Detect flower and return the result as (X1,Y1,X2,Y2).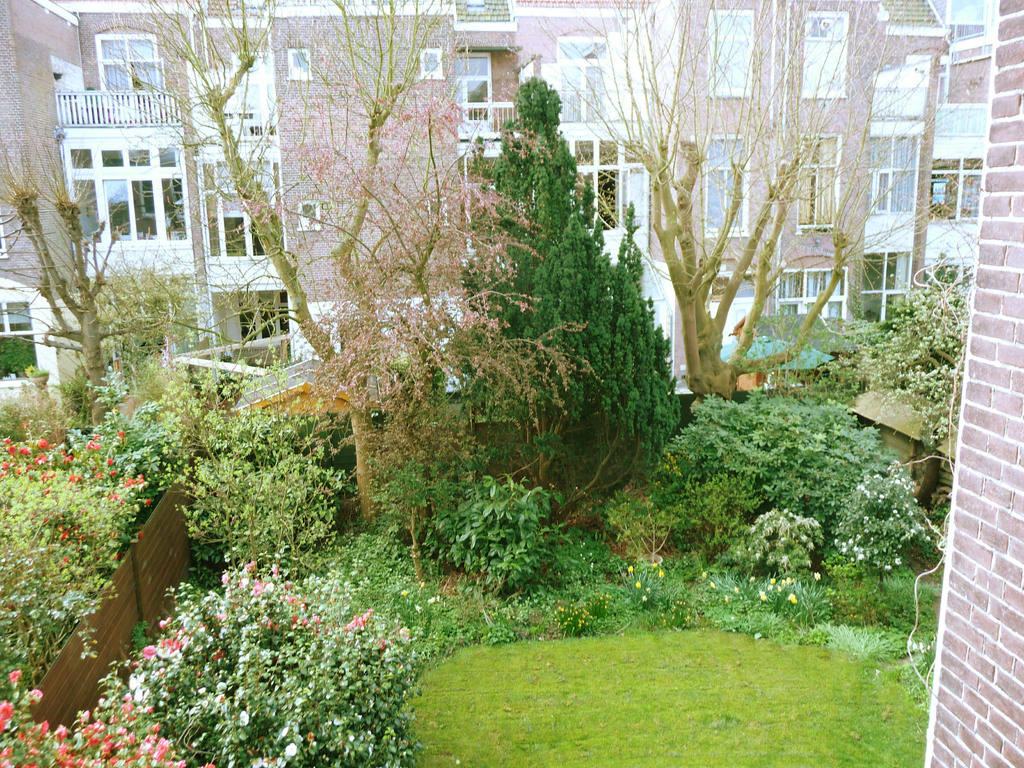
(748,574,756,584).
